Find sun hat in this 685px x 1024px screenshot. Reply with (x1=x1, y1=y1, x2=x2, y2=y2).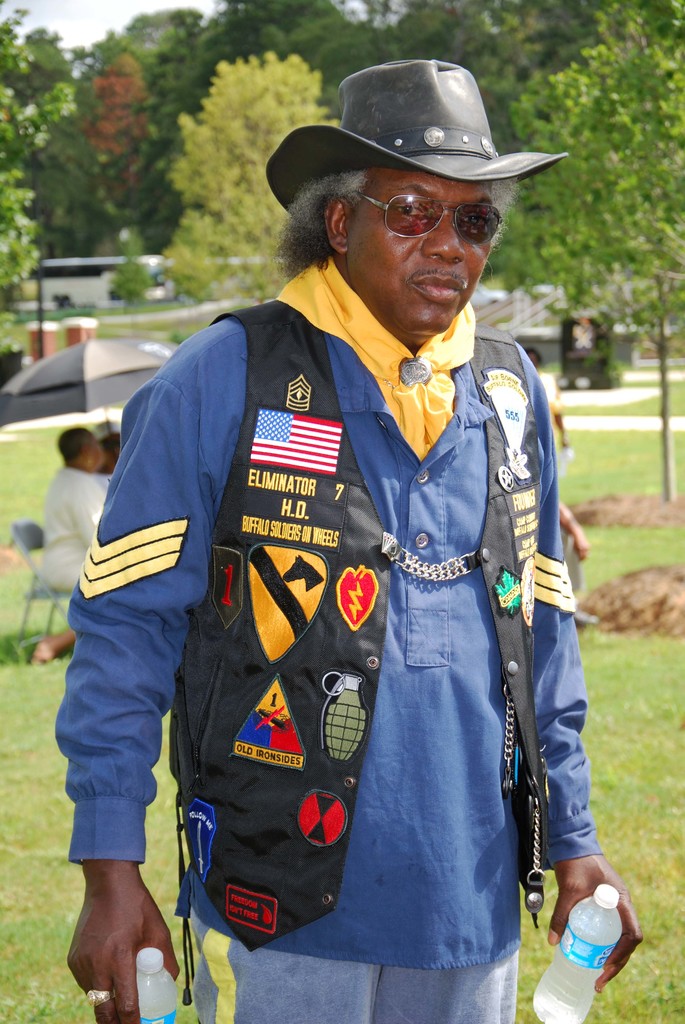
(x1=265, y1=58, x2=581, y2=227).
